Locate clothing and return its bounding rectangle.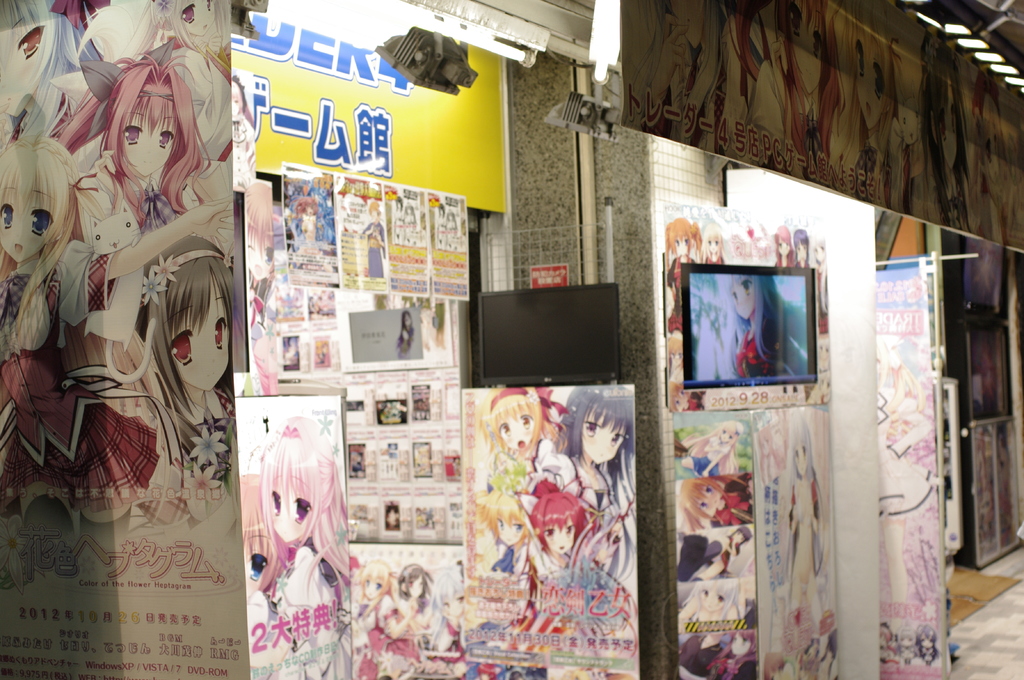
crop(689, 432, 731, 477).
